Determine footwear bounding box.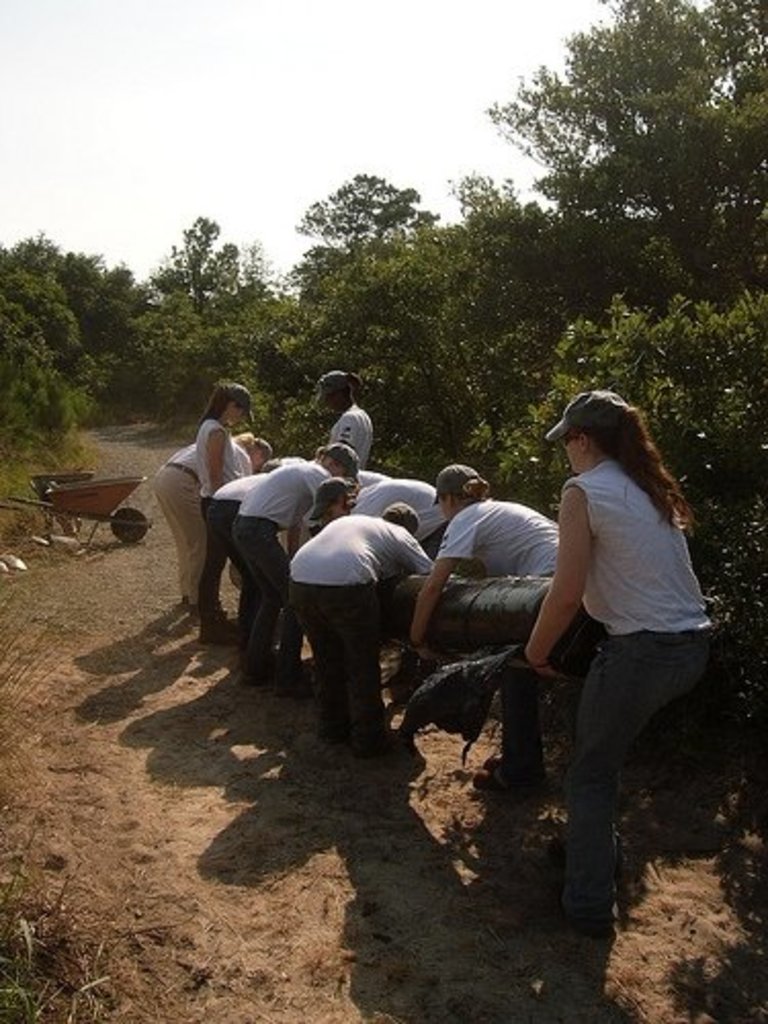
Determined: bbox(244, 668, 279, 678).
